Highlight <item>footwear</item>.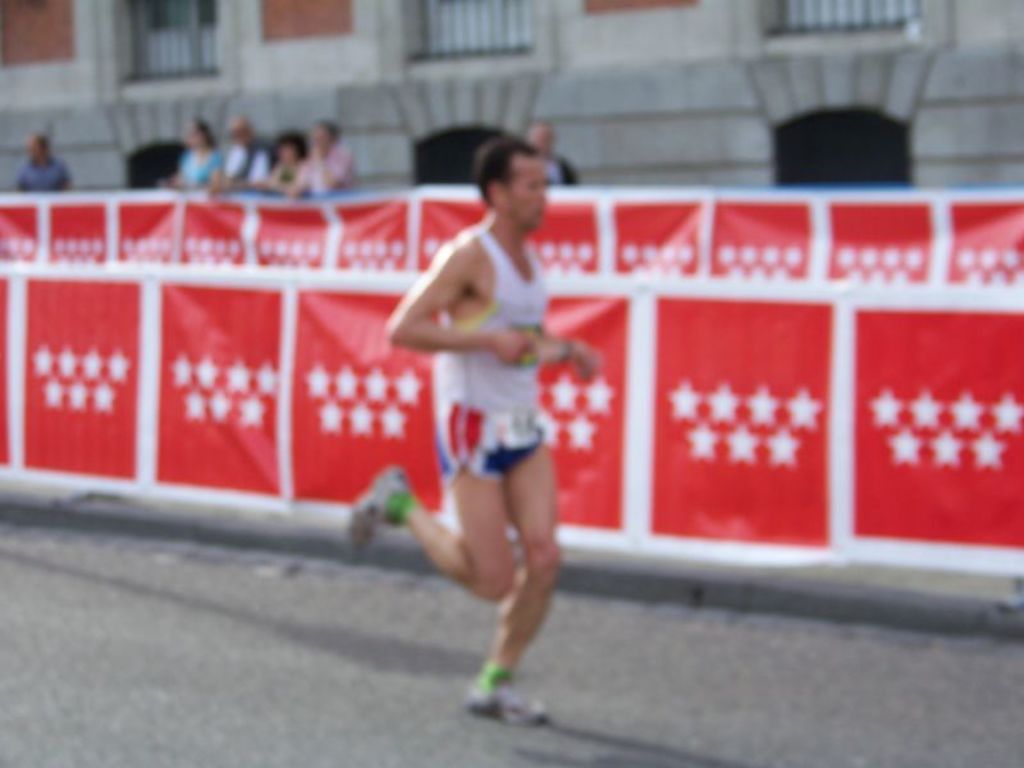
Highlighted region: <bbox>340, 465, 417, 553</bbox>.
